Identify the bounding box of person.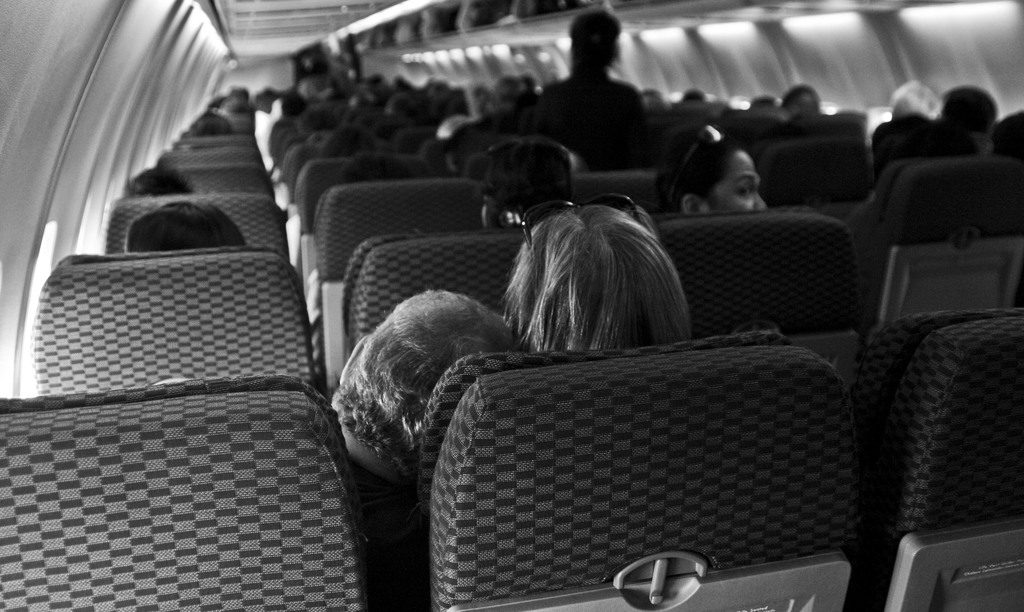
<bbox>335, 286, 524, 557</bbox>.
